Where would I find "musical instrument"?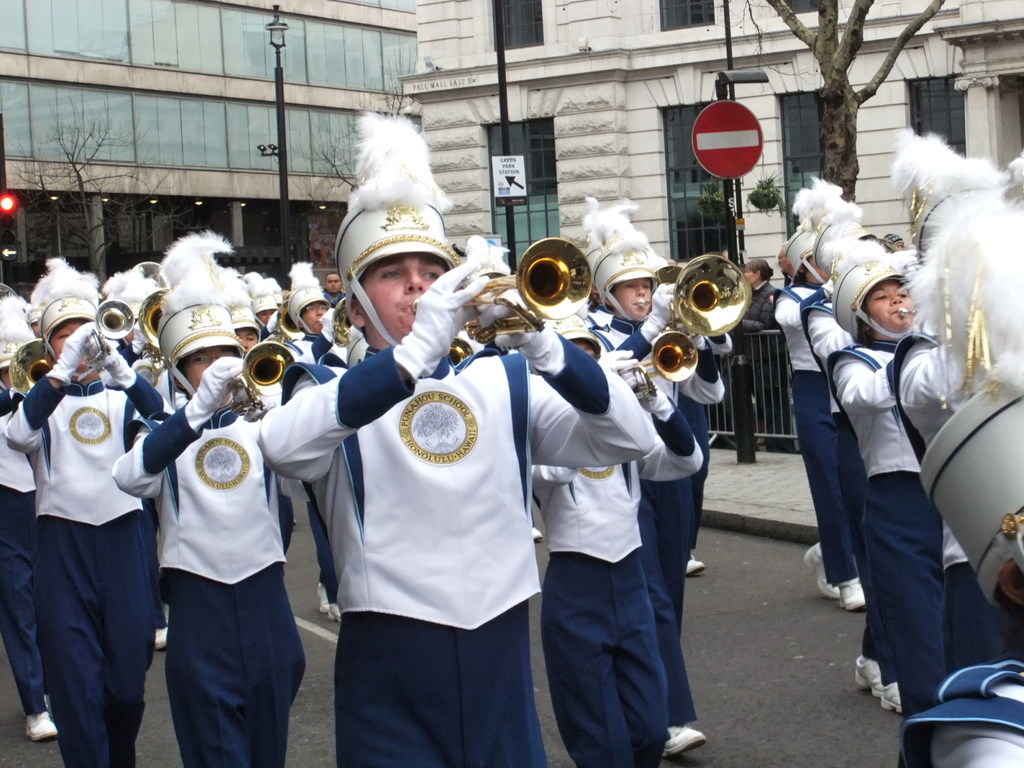
At (x1=634, y1=253, x2=751, y2=341).
